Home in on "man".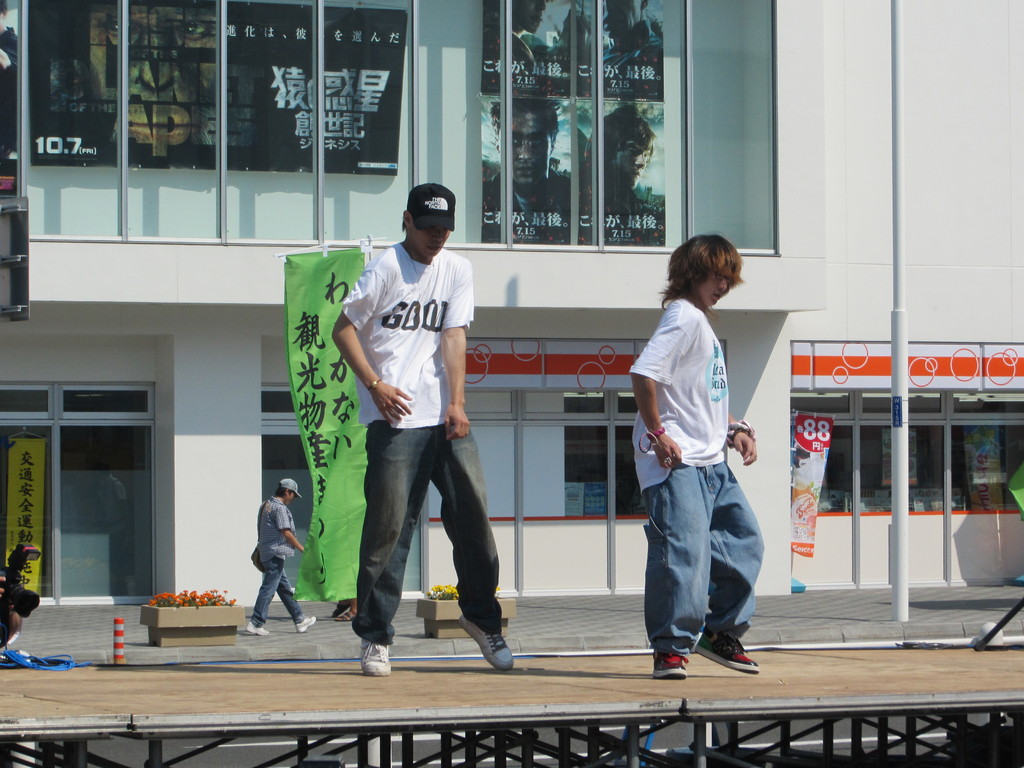
Homed in at x1=478 y1=0 x2=548 y2=97.
